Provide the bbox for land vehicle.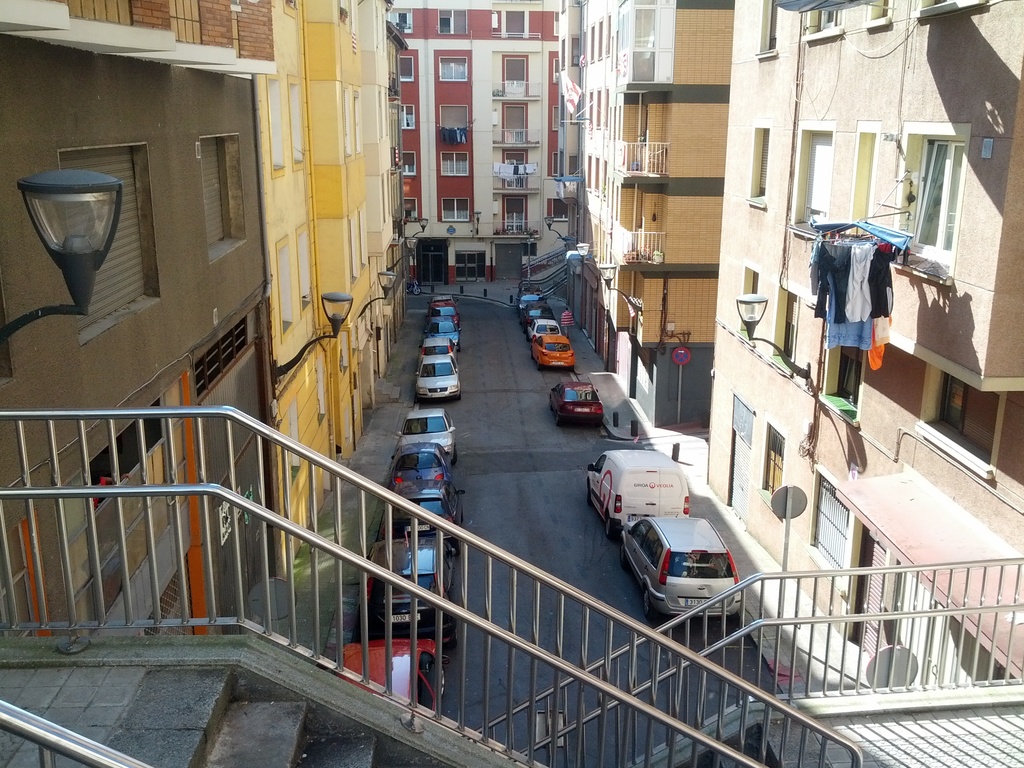
x1=413, y1=351, x2=463, y2=402.
